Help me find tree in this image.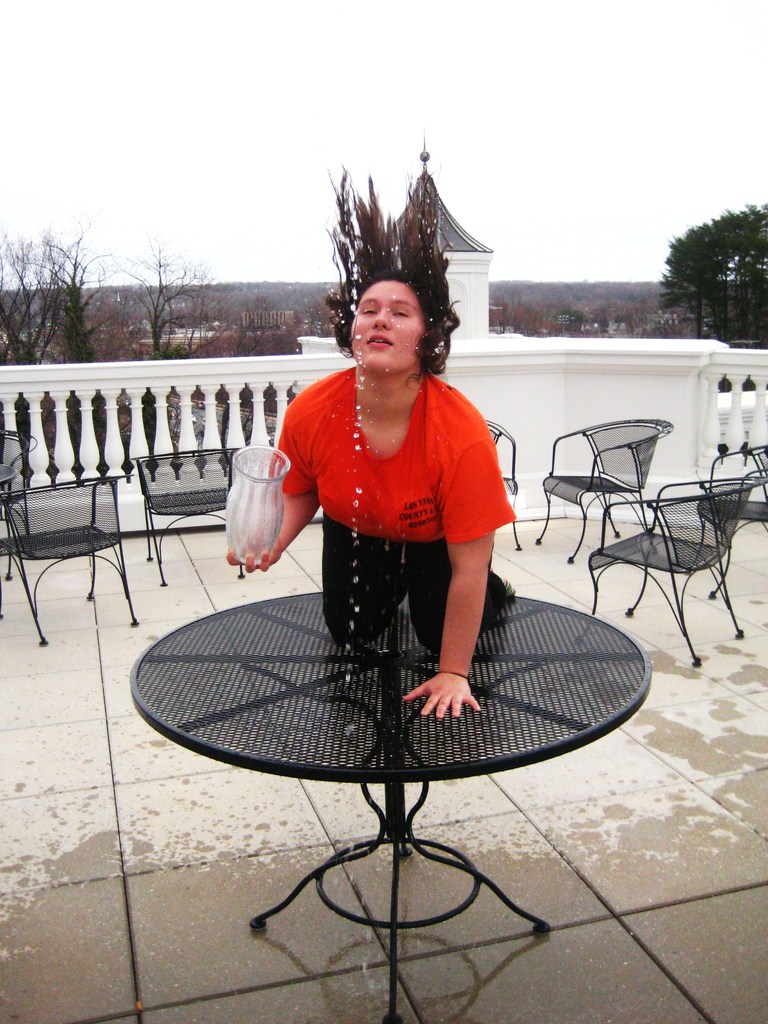
Found it: crop(0, 243, 62, 384).
